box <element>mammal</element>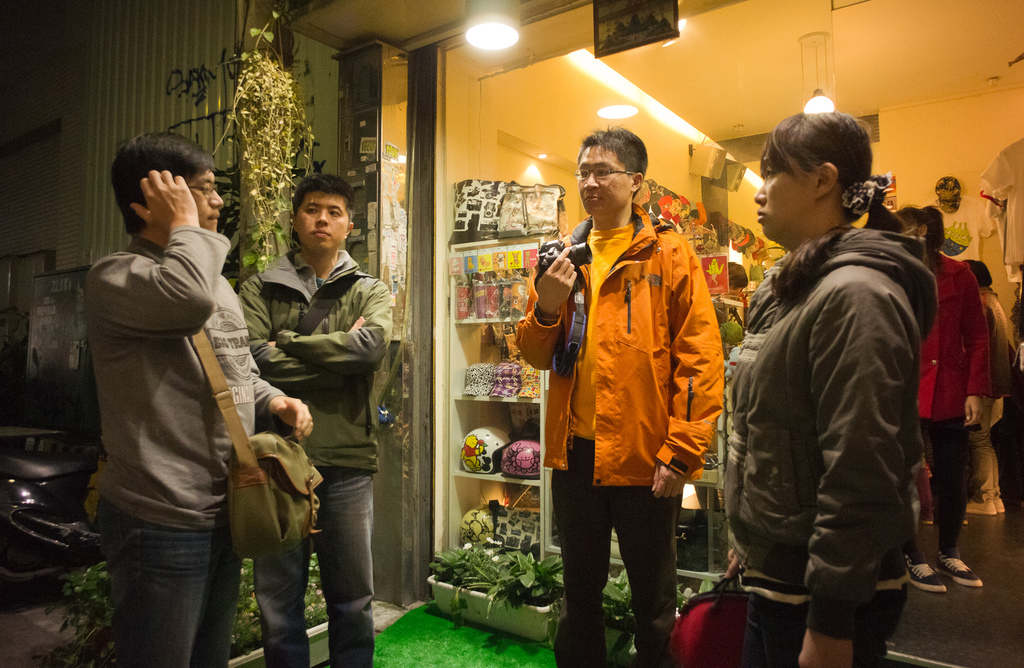
(left=953, top=256, right=1013, bottom=514)
